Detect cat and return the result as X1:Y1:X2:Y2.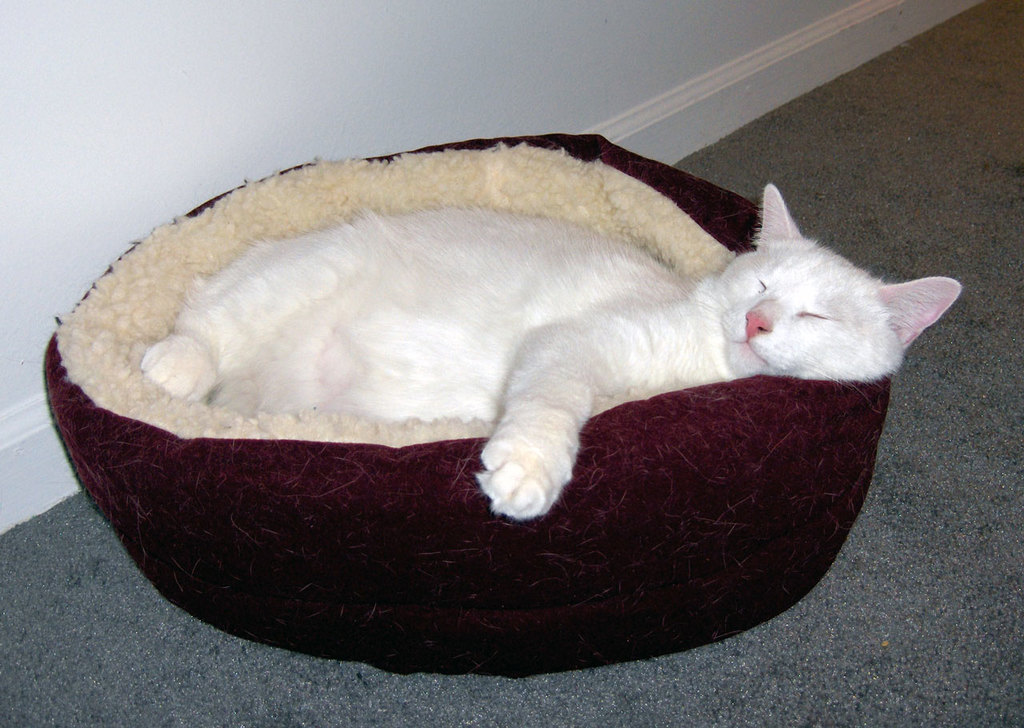
142:183:965:521.
